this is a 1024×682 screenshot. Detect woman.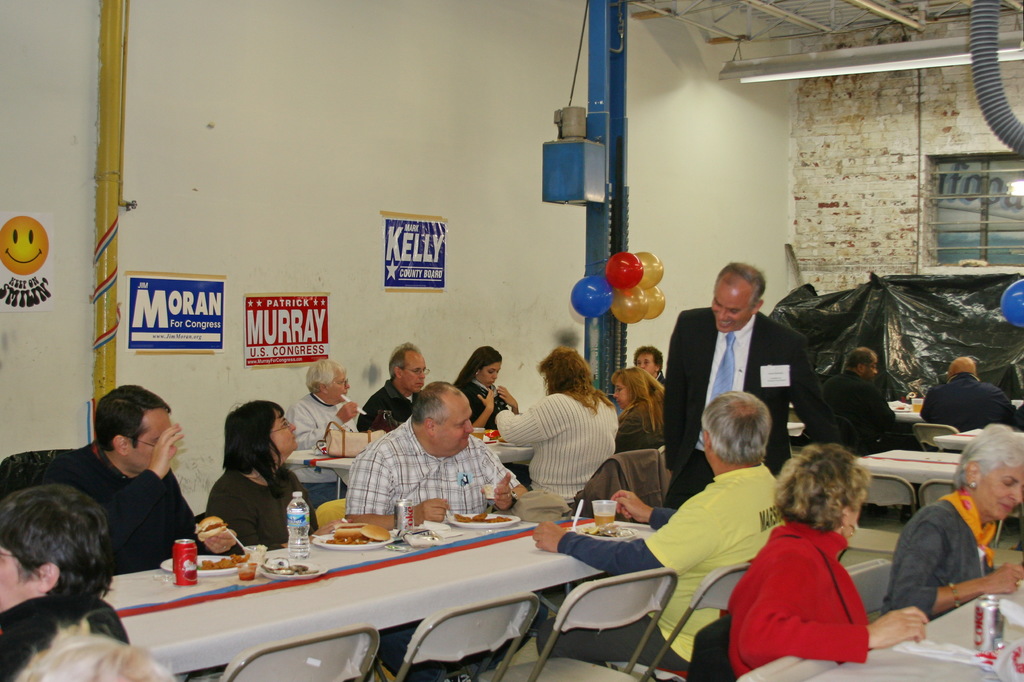
bbox=[613, 368, 664, 453].
